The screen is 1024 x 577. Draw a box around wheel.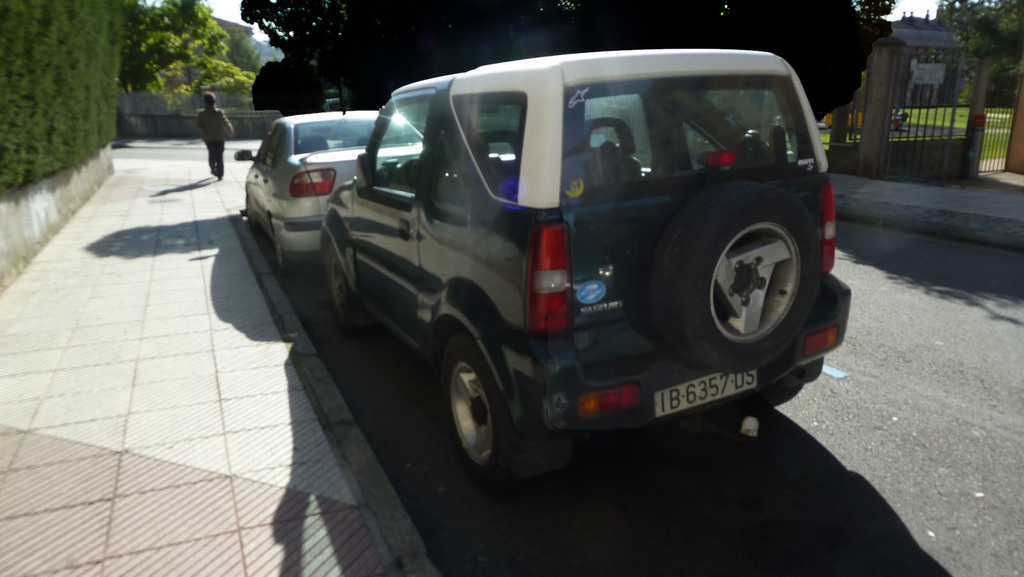
745:389:805:417.
